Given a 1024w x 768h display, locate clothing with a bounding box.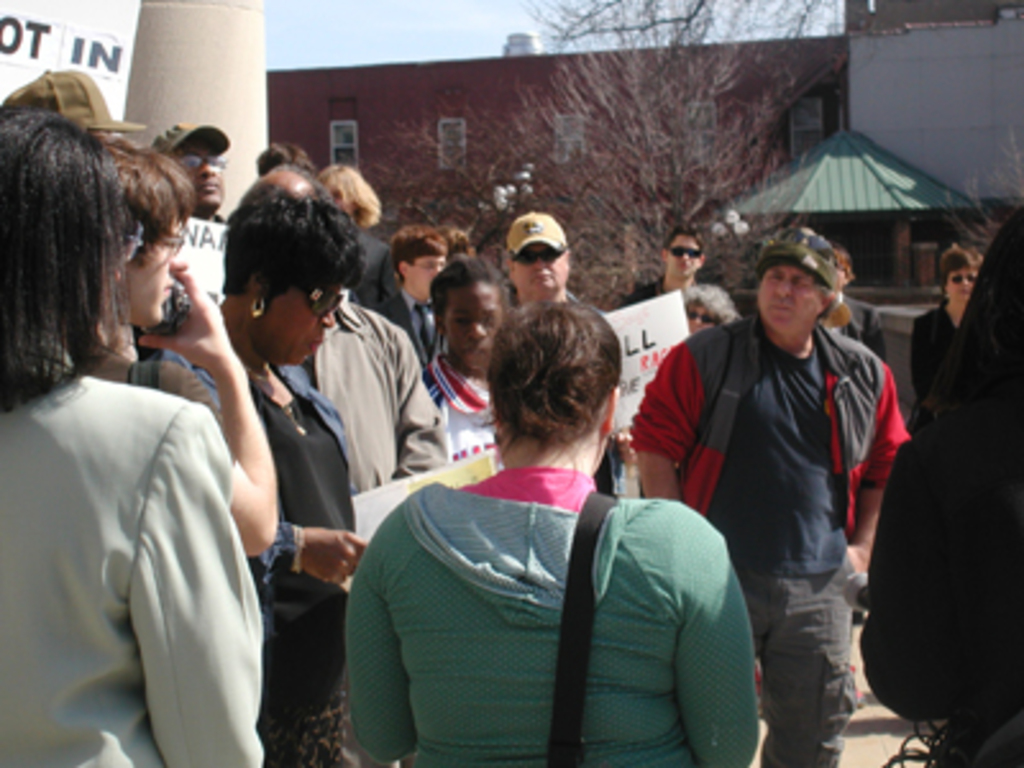
Located: [left=420, top=346, right=502, bottom=466].
